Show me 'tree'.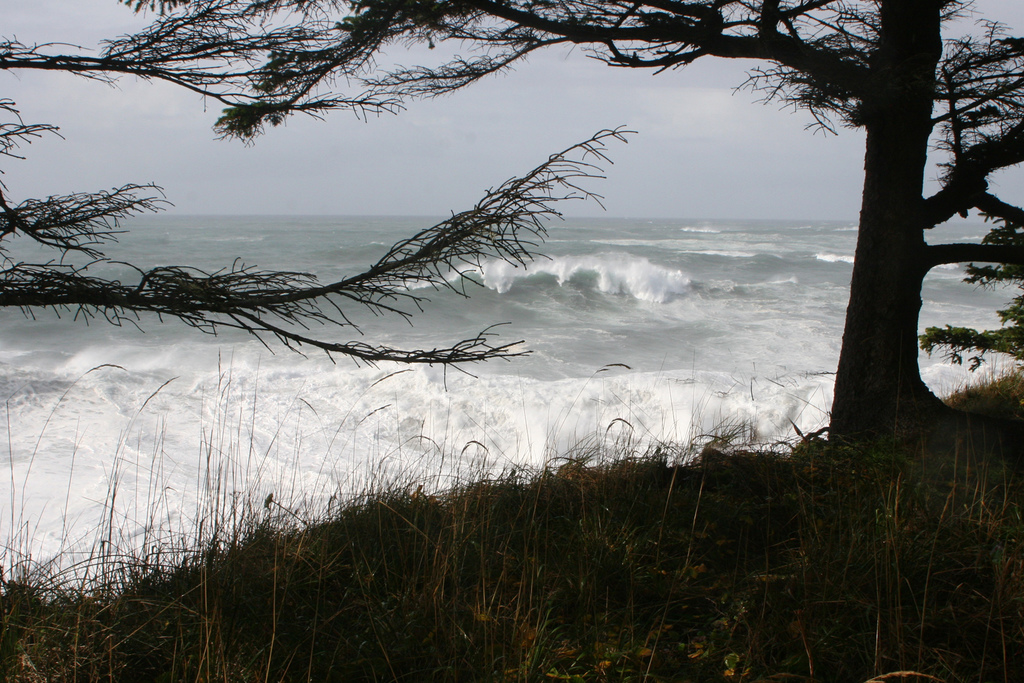
'tree' is here: 0:0:1023:476.
